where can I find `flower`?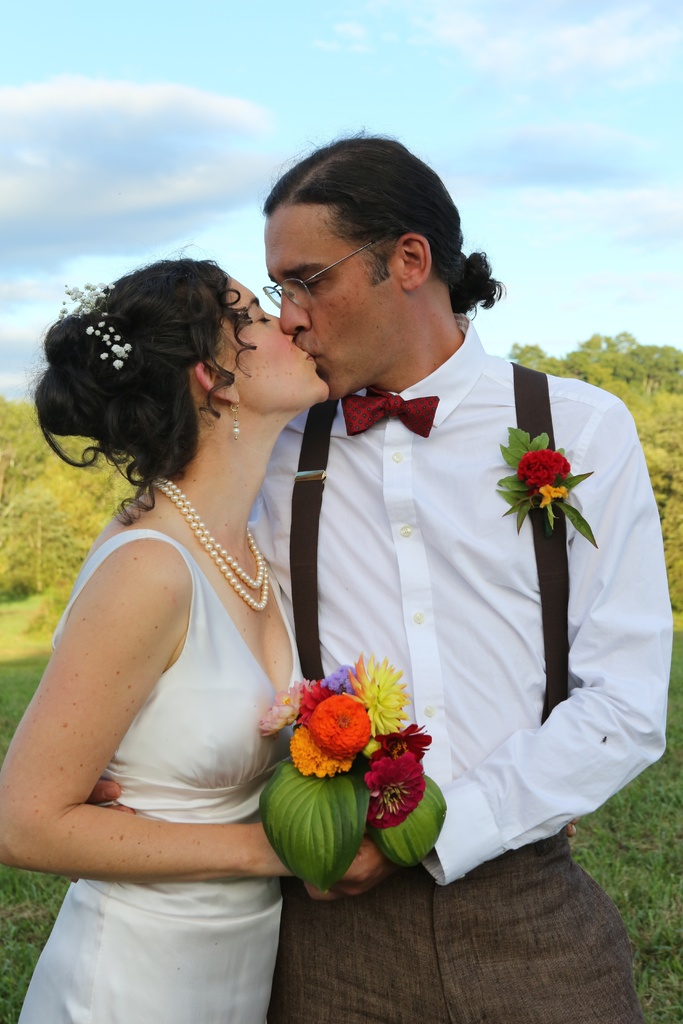
You can find it at Rect(300, 680, 327, 724).
